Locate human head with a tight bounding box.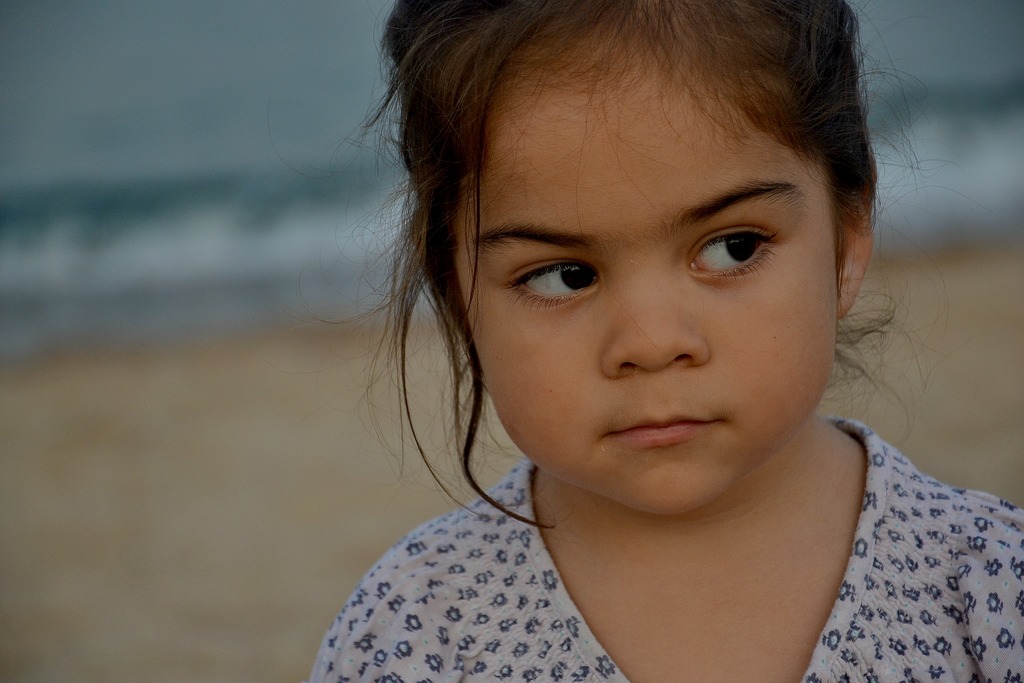
(x1=399, y1=0, x2=914, y2=514).
